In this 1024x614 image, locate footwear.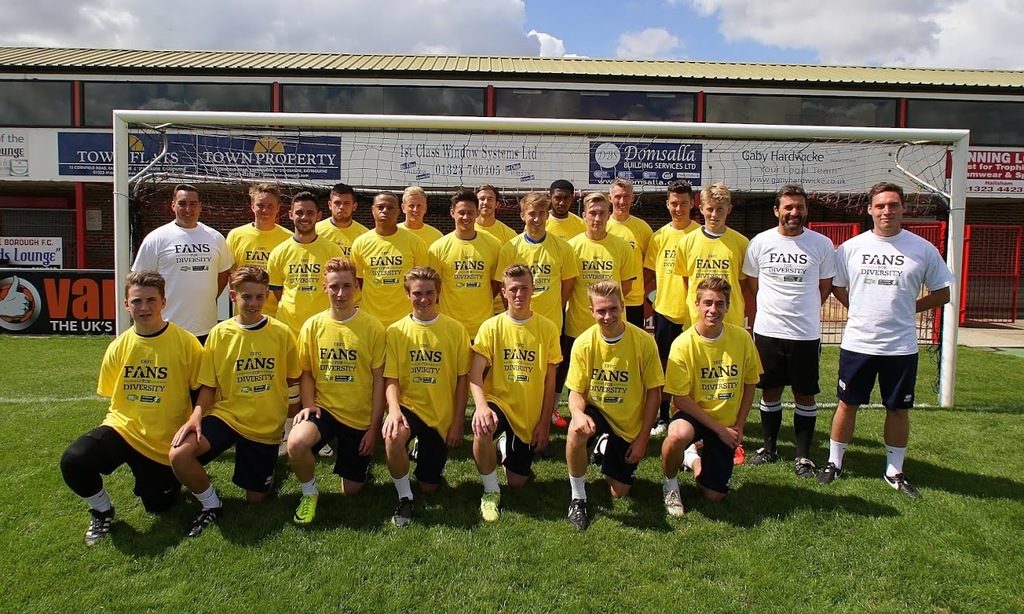
Bounding box: [left=553, top=409, right=566, bottom=428].
